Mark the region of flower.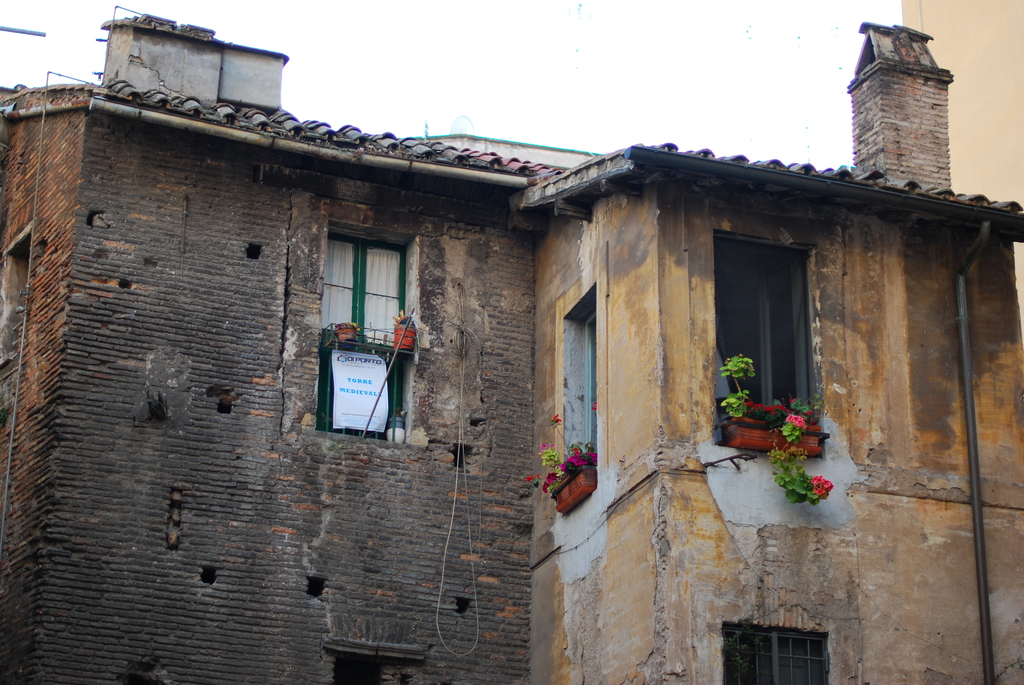
Region: [548, 414, 563, 423].
